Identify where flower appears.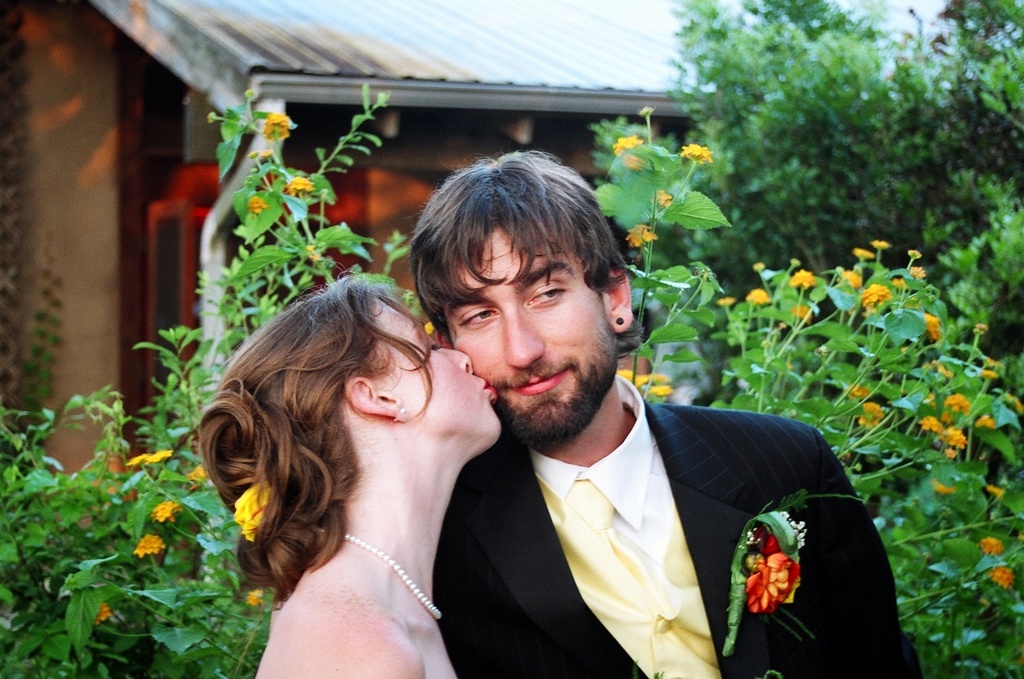
Appears at left=845, top=384, right=866, bottom=399.
